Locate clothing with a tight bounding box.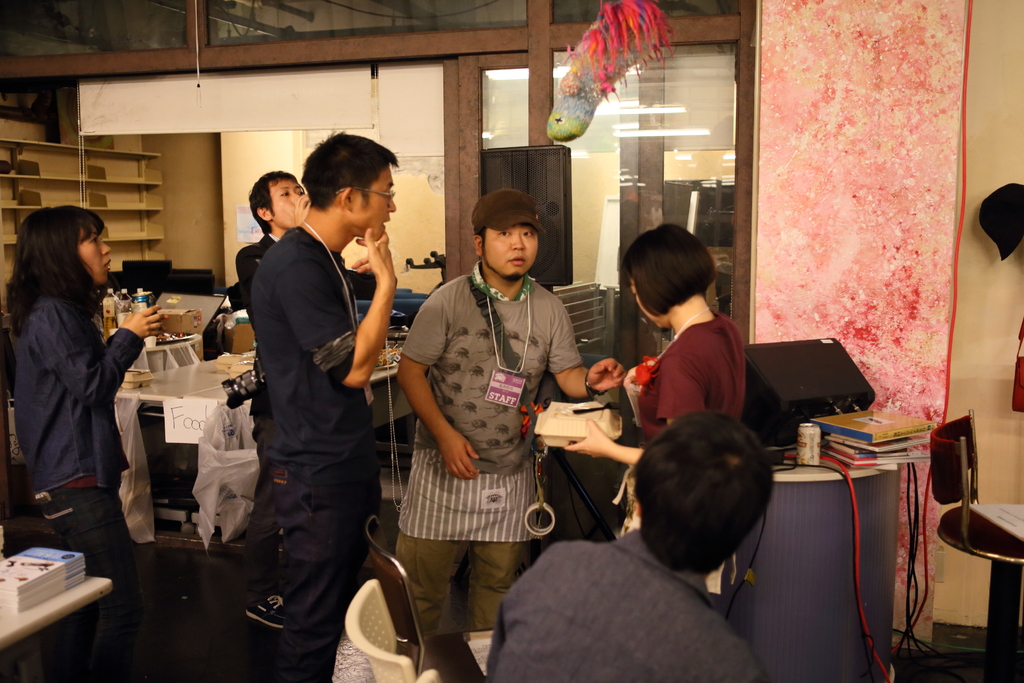
rect(634, 315, 746, 448).
